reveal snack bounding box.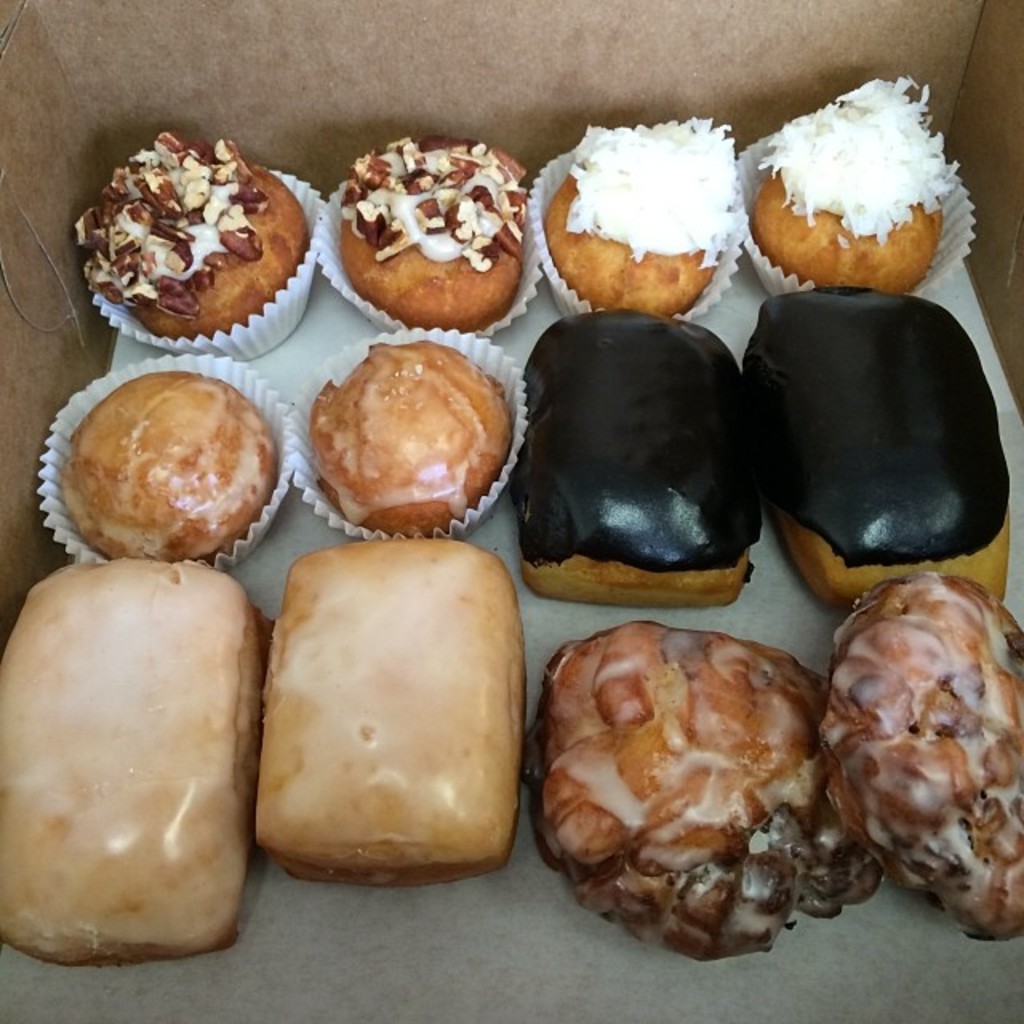
Revealed: (left=346, top=134, right=536, bottom=336).
